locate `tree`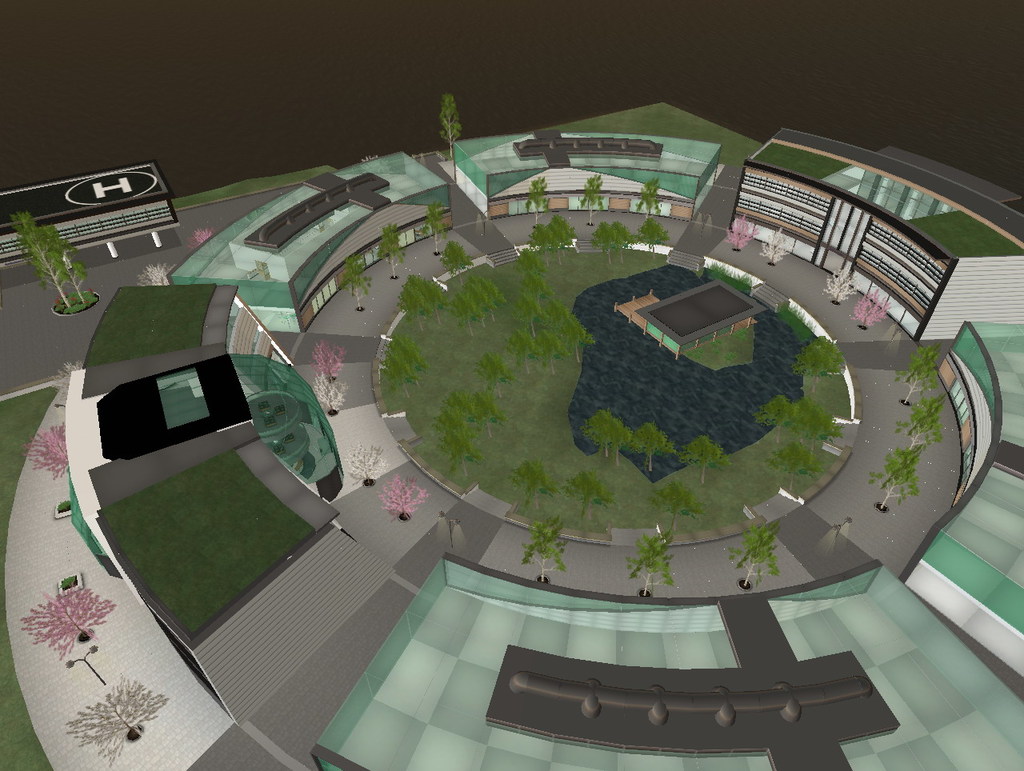
left=522, top=516, right=564, bottom=583
